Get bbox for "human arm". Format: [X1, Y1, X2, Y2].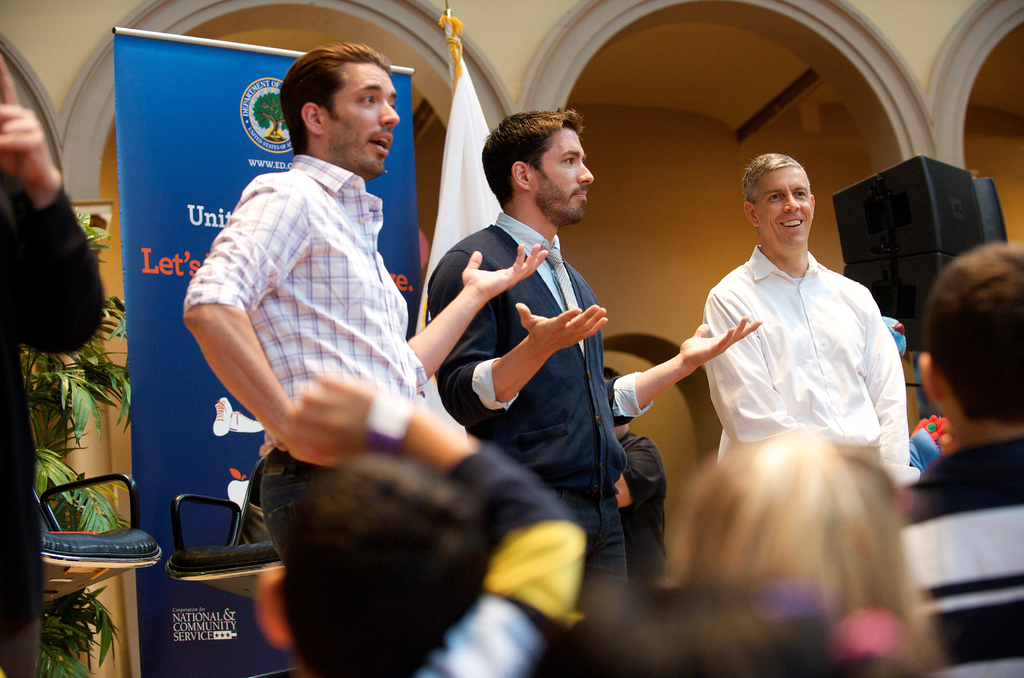
[616, 318, 761, 427].
